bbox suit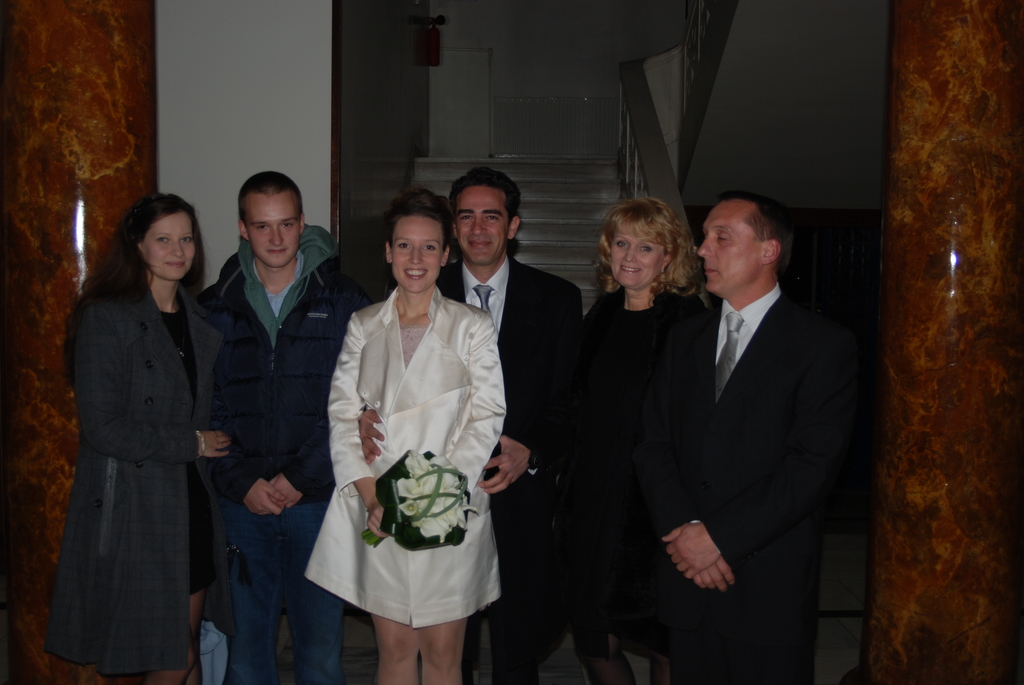
Rect(435, 258, 586, 684)
